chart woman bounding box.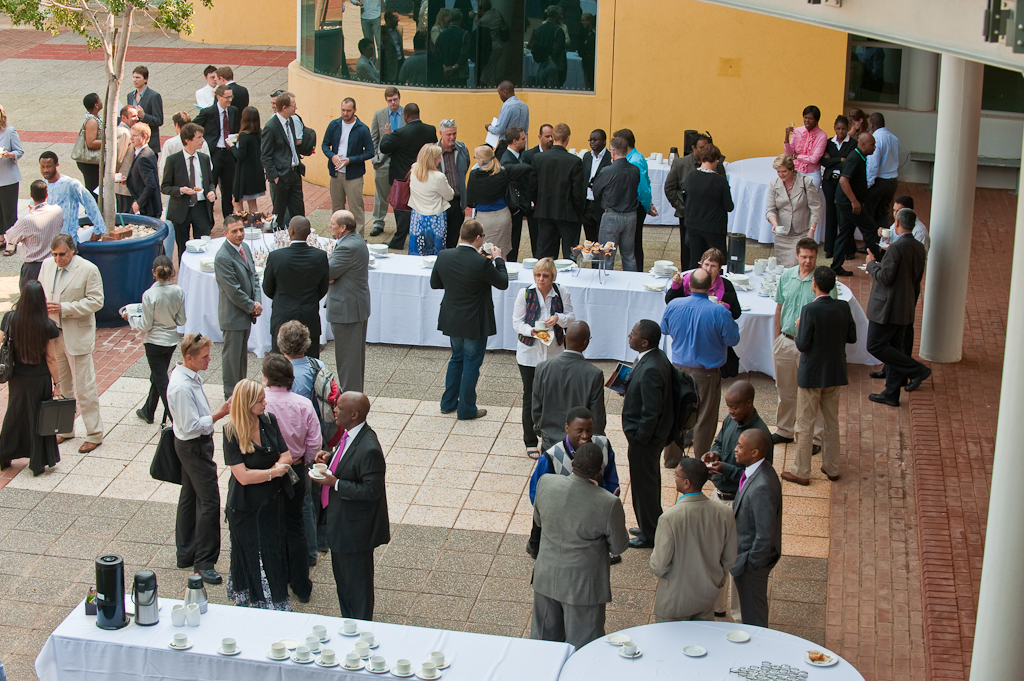
Charted: crop(113, 248, 184, 426).
